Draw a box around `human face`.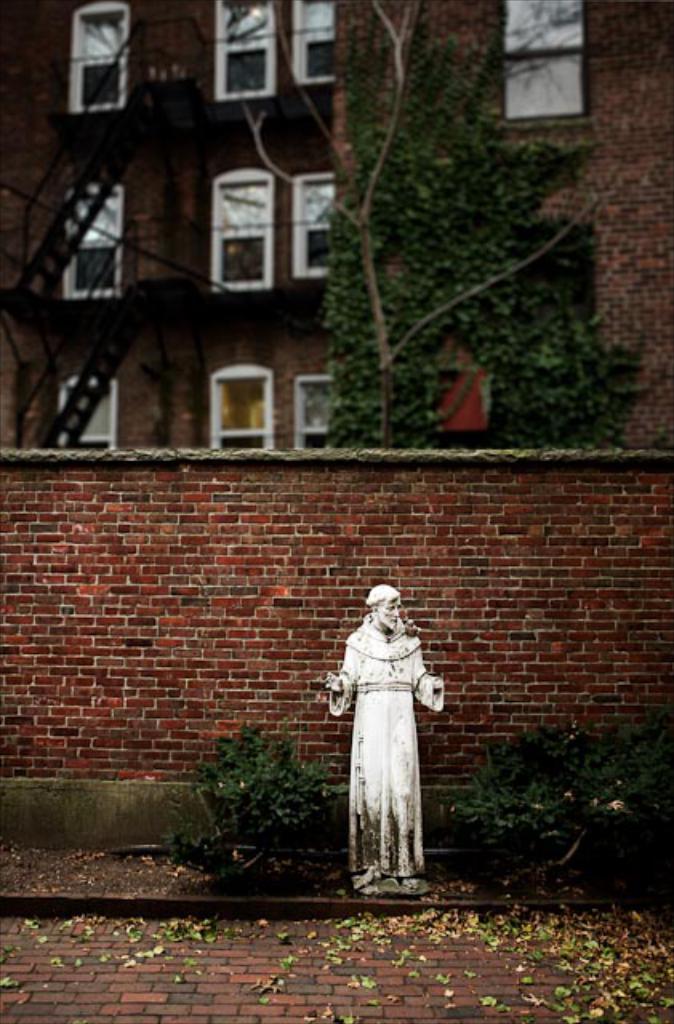
rect(376, 598, 400, 627).
